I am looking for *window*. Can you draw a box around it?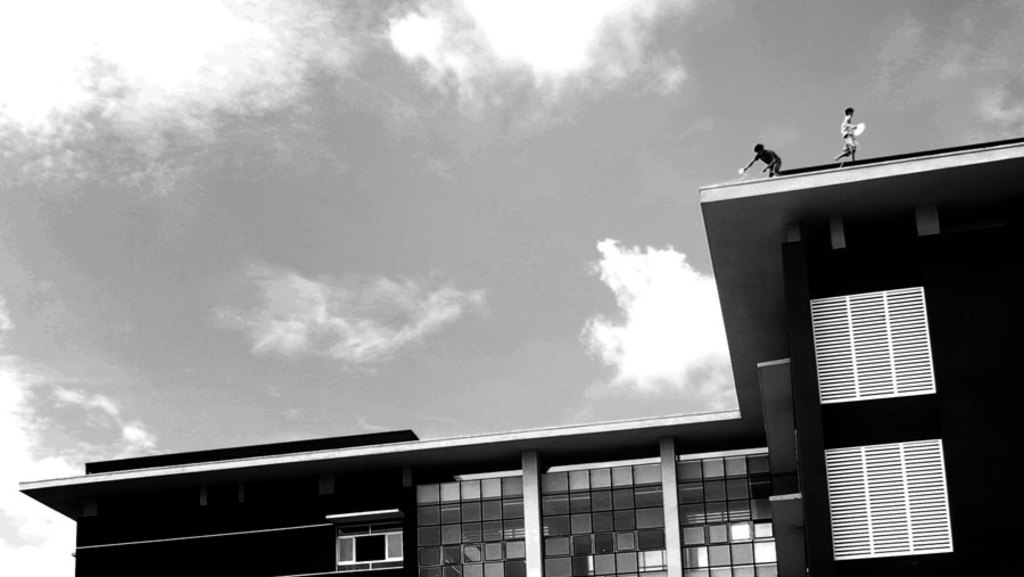
Sure, the bounding box is locate(400, 455, 774, 576).
